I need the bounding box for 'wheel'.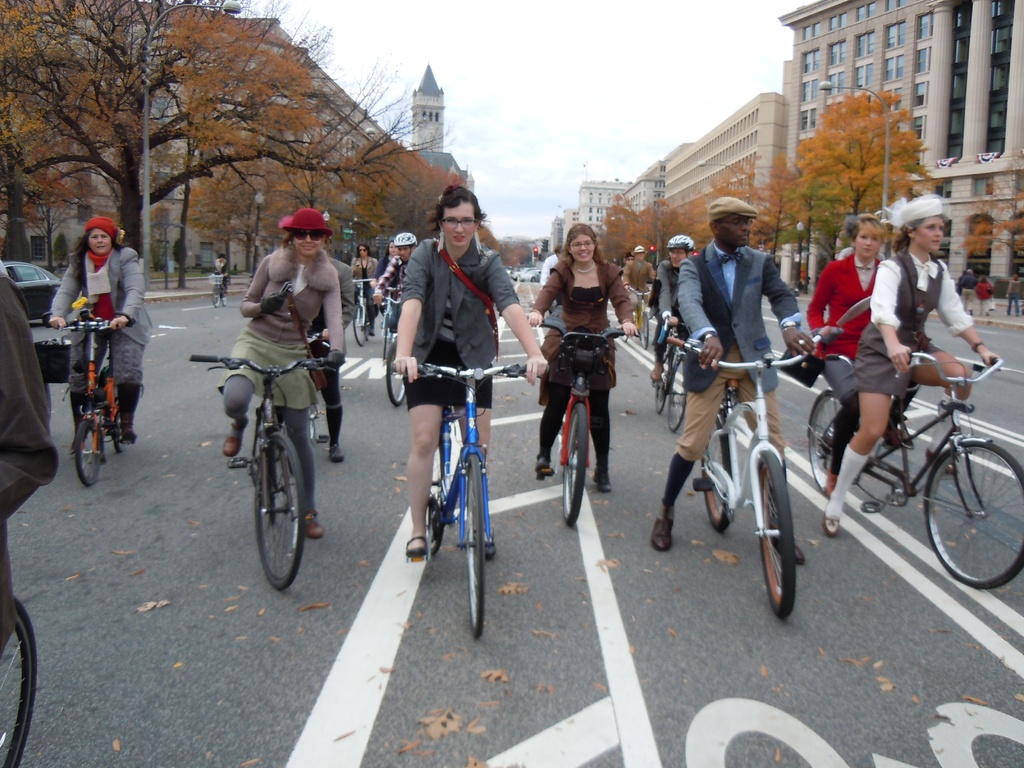
Here it is: (385,339,410,406).
